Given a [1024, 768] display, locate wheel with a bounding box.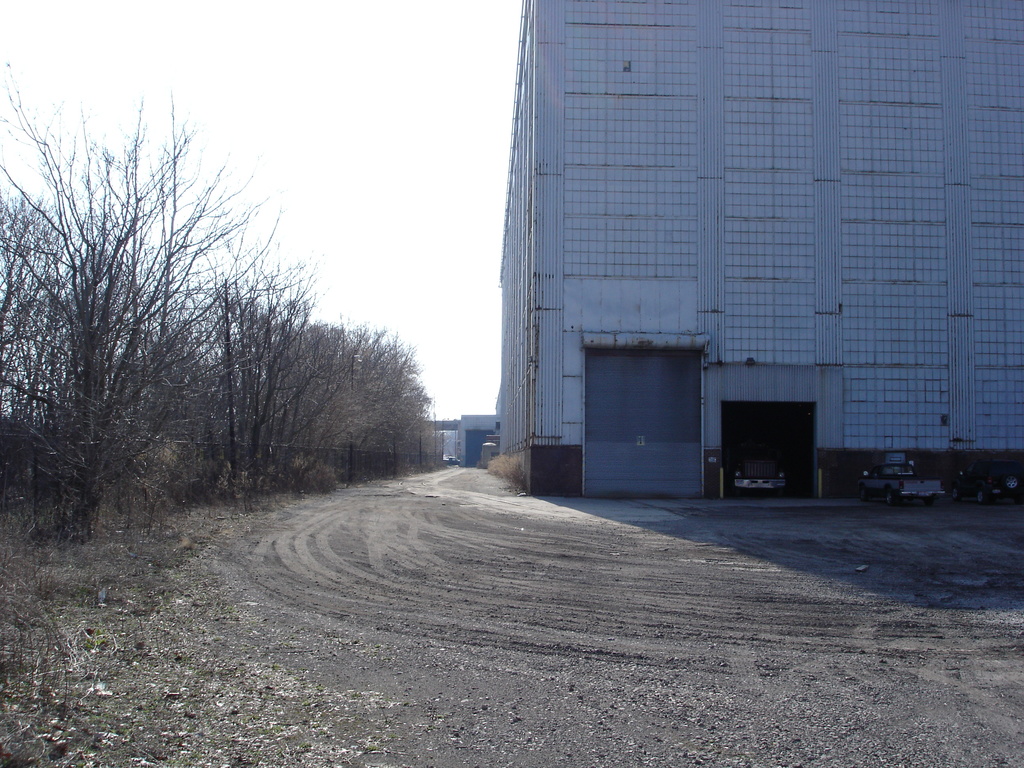
Located: (x1=977, y1=494, x2=986, y2=502).
